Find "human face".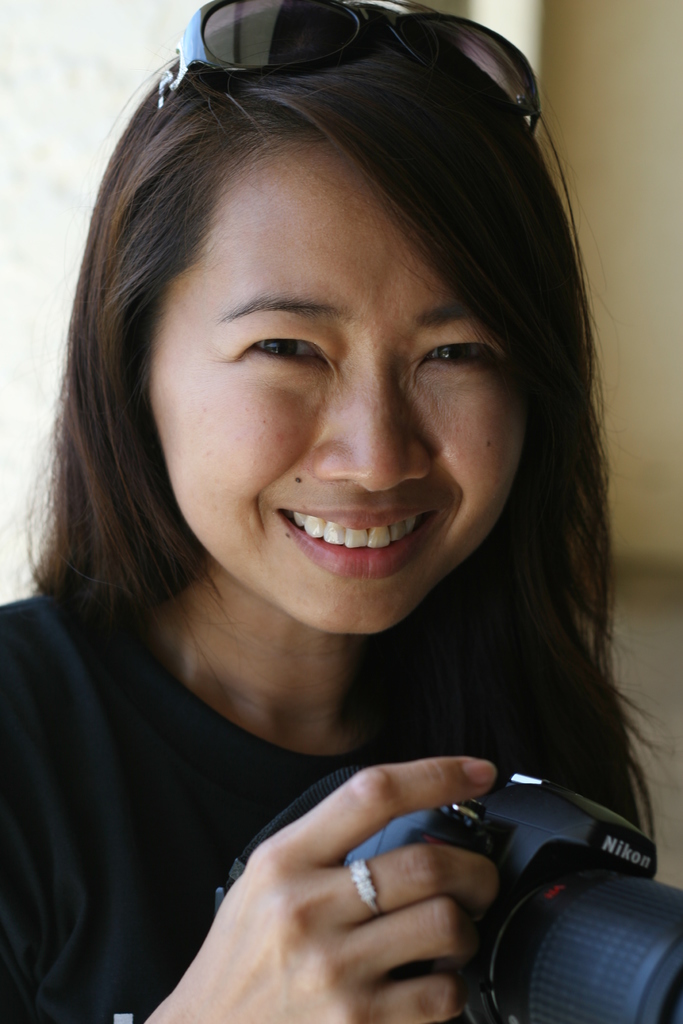
left=152, top=132, right=520, bottom=646.
